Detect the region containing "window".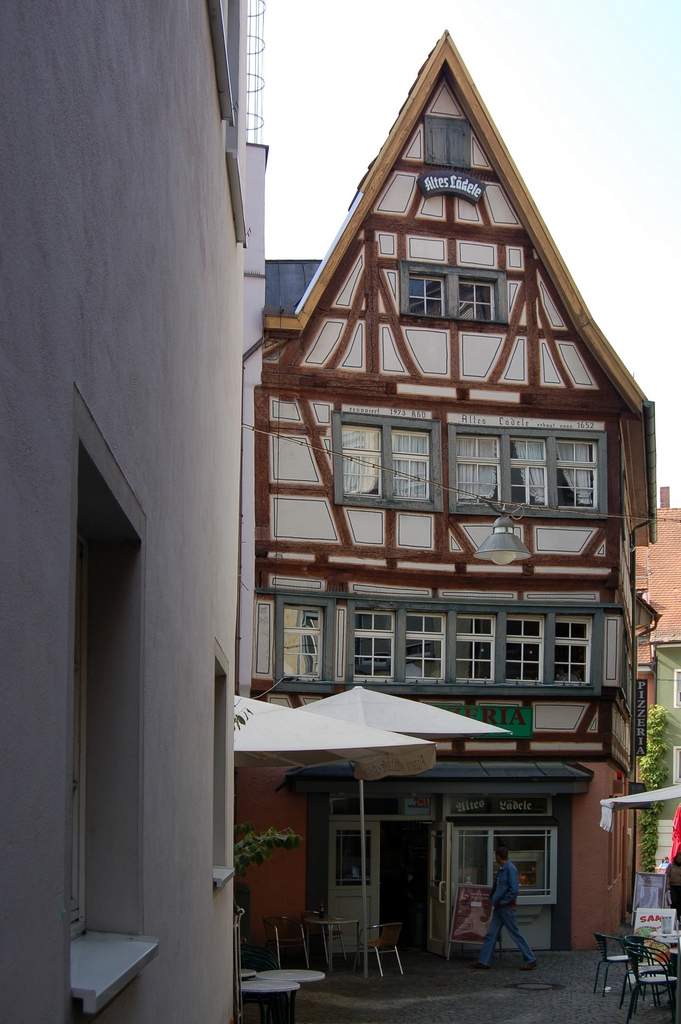
<box>504,618,543,686</box>.
